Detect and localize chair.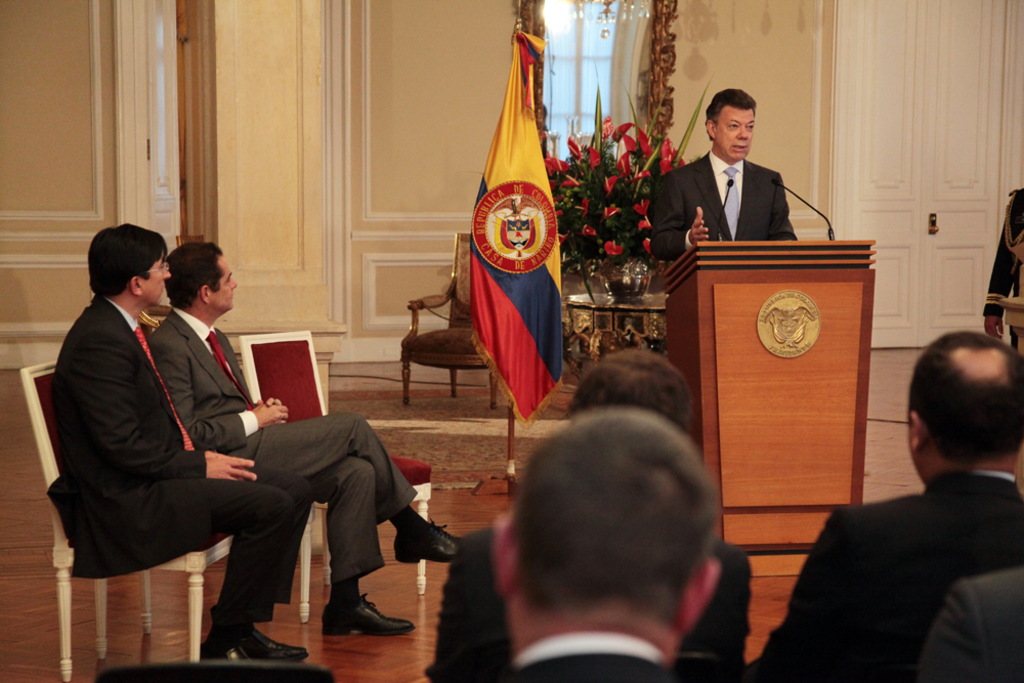
Localized at x1=426 y1=648 x2=722 y2=682.
